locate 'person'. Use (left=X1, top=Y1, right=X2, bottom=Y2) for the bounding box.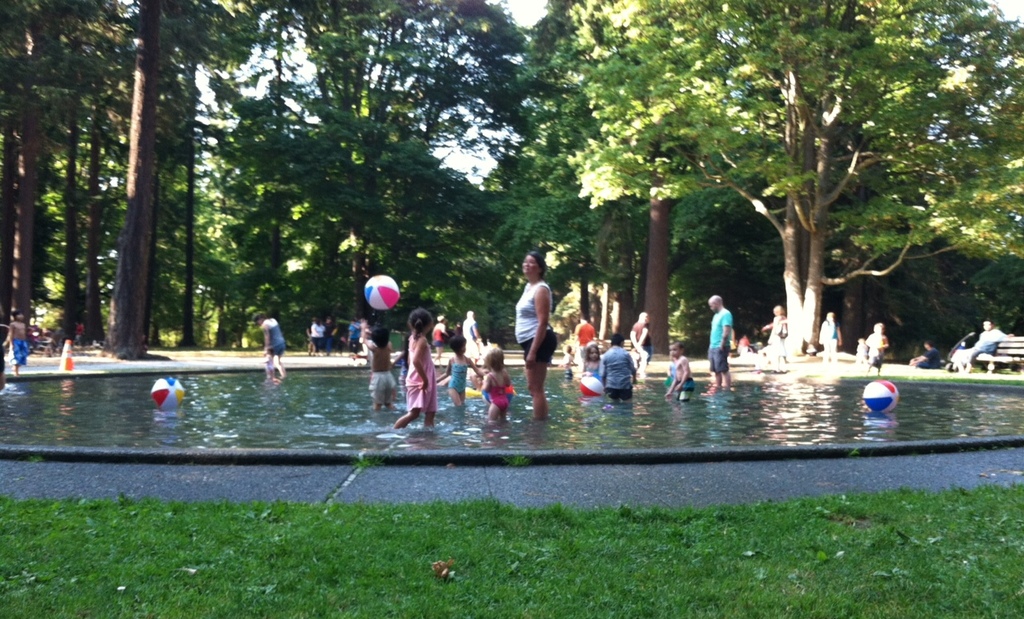
(left=951, top=321, right=1002, bottom=374).
